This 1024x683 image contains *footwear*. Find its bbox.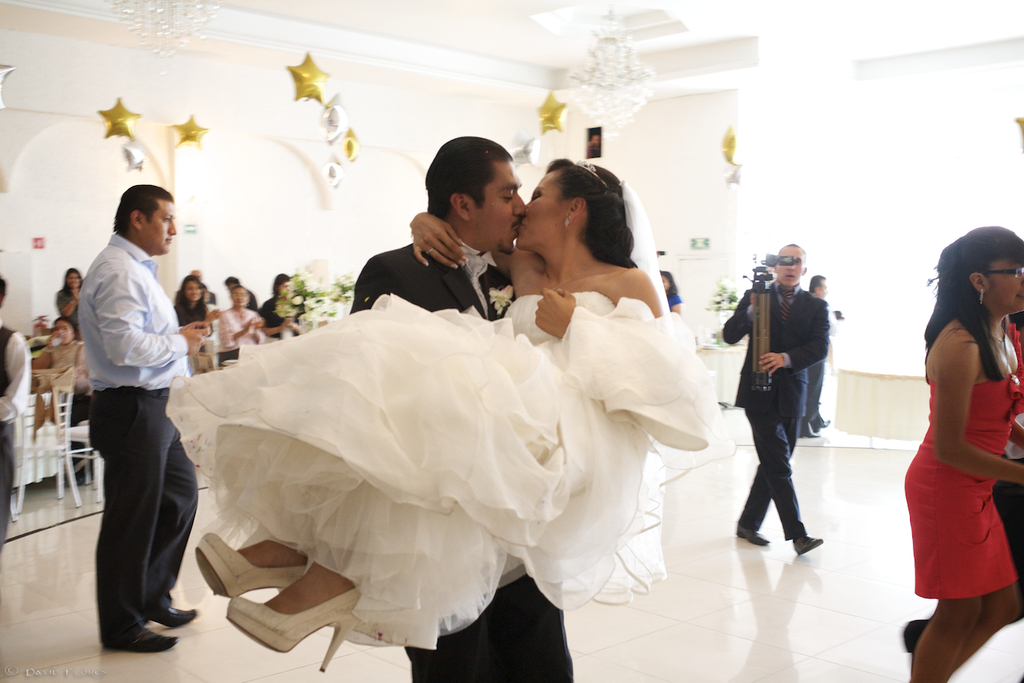
[x1=737, y1=528, x2=770, y2=545].
